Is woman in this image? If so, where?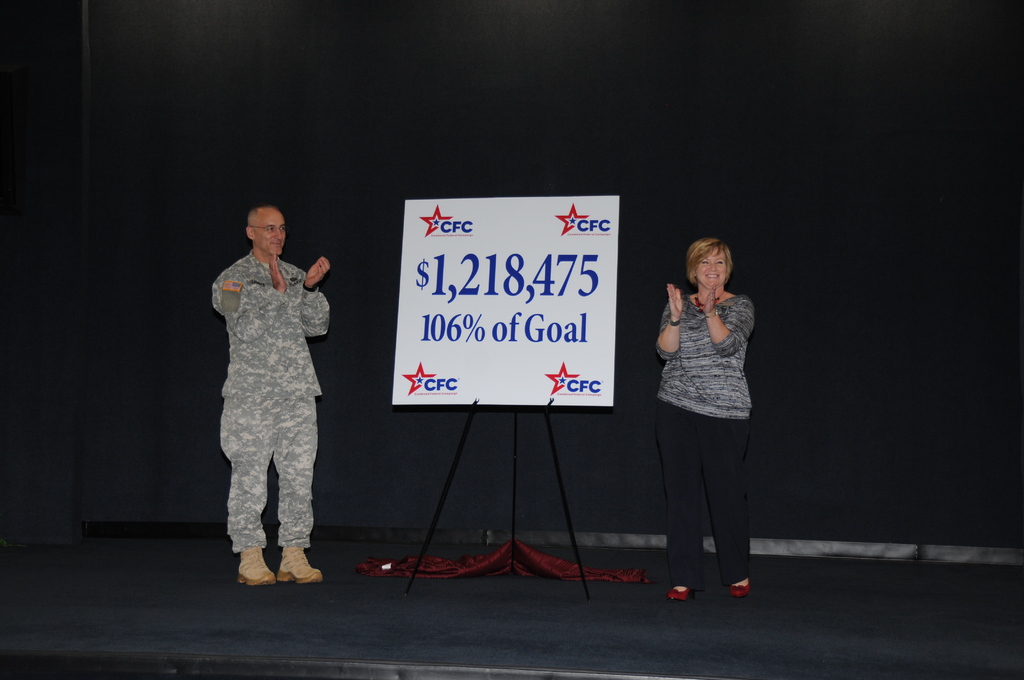
Yes, at x1=643, y1=225, x2=777, y2=599.
